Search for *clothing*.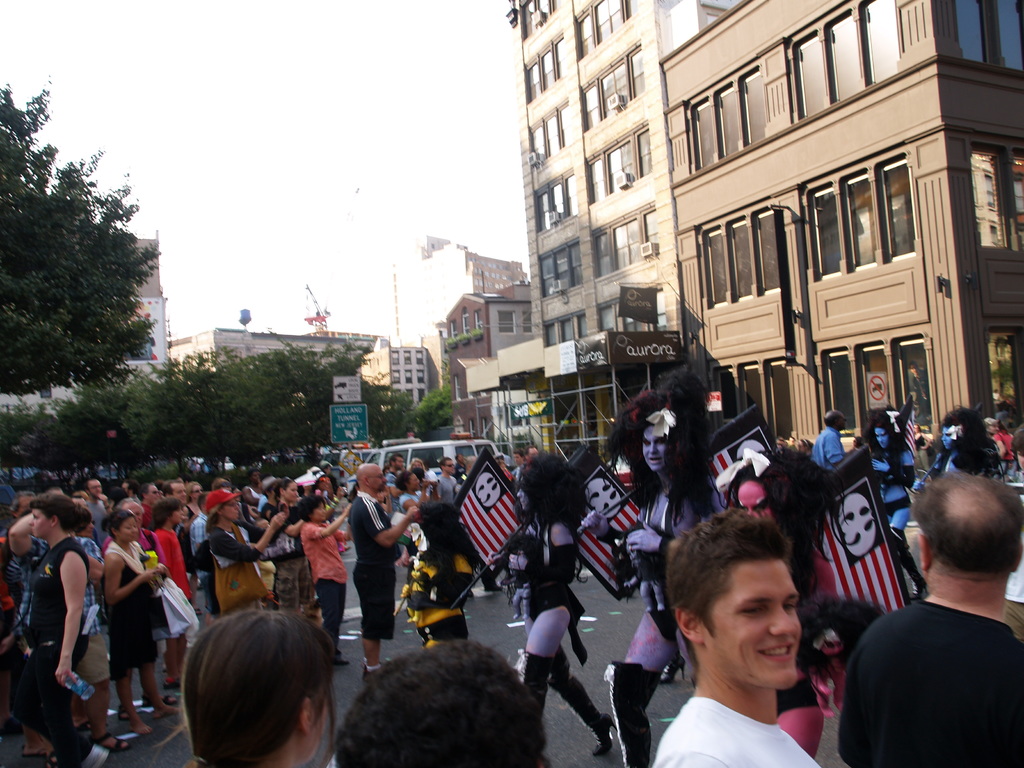
Found at (112, 543, 156, 676).
